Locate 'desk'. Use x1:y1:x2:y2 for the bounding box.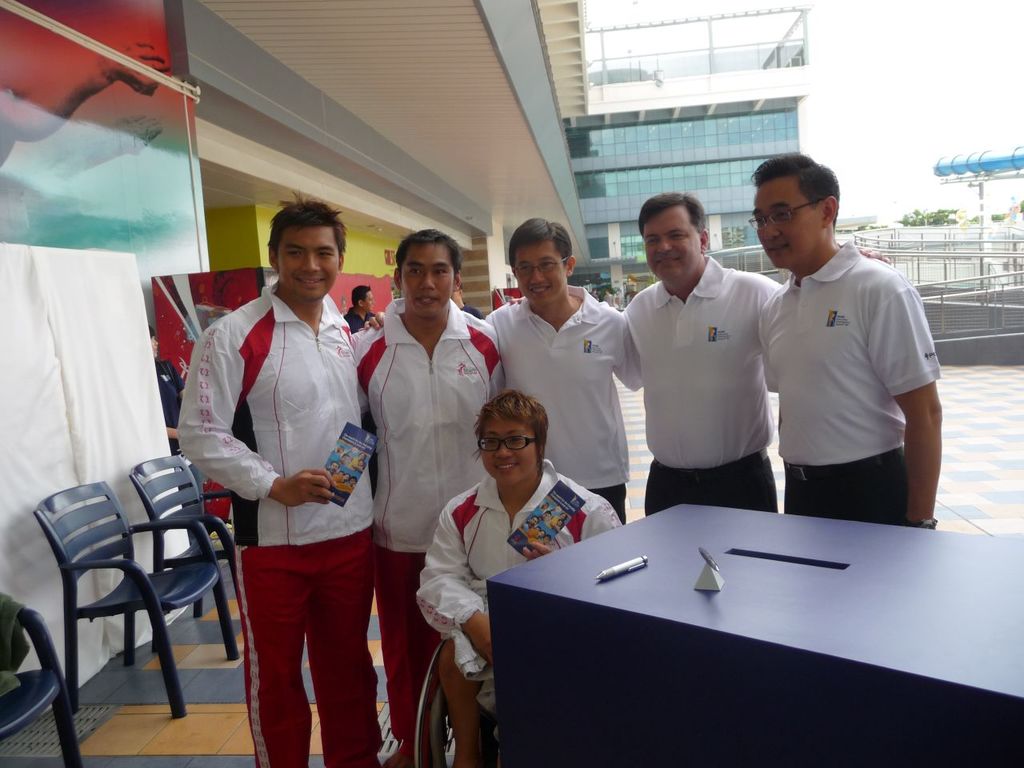
446:492:974:745.
